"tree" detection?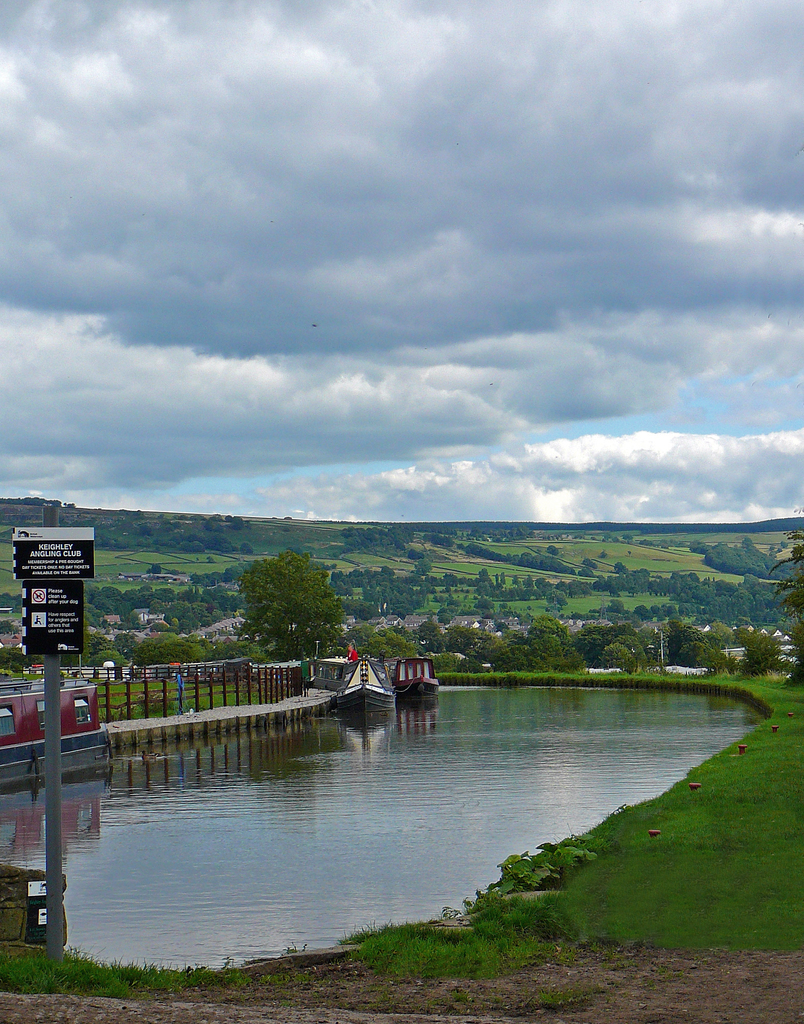
BBox(344, 627, 421, 664)
